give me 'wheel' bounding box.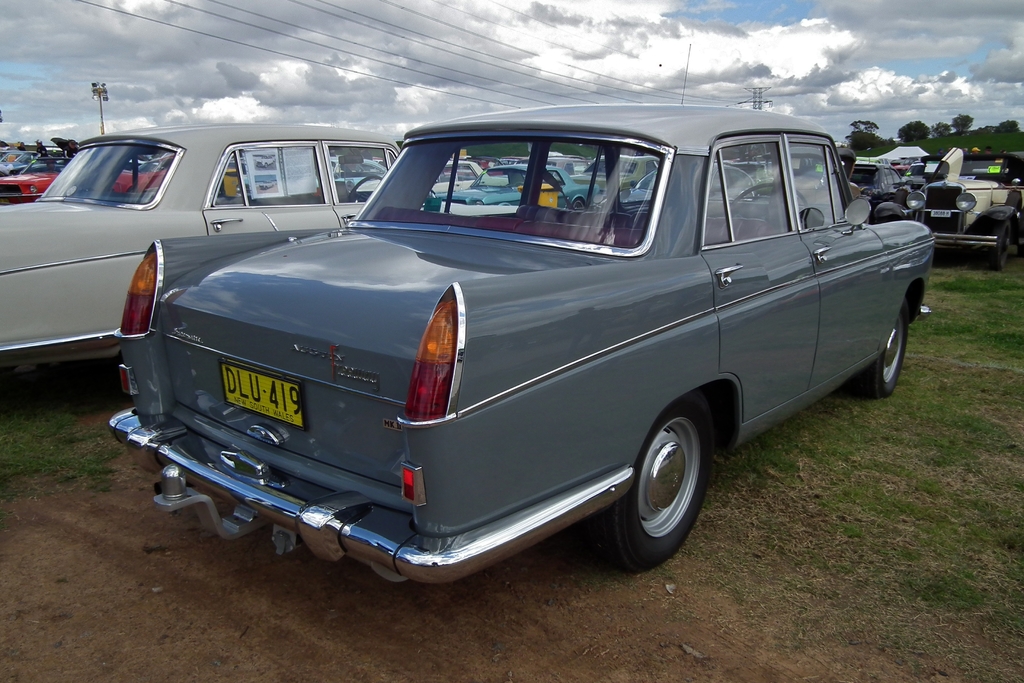
box=[623, 422, 714, 559].
